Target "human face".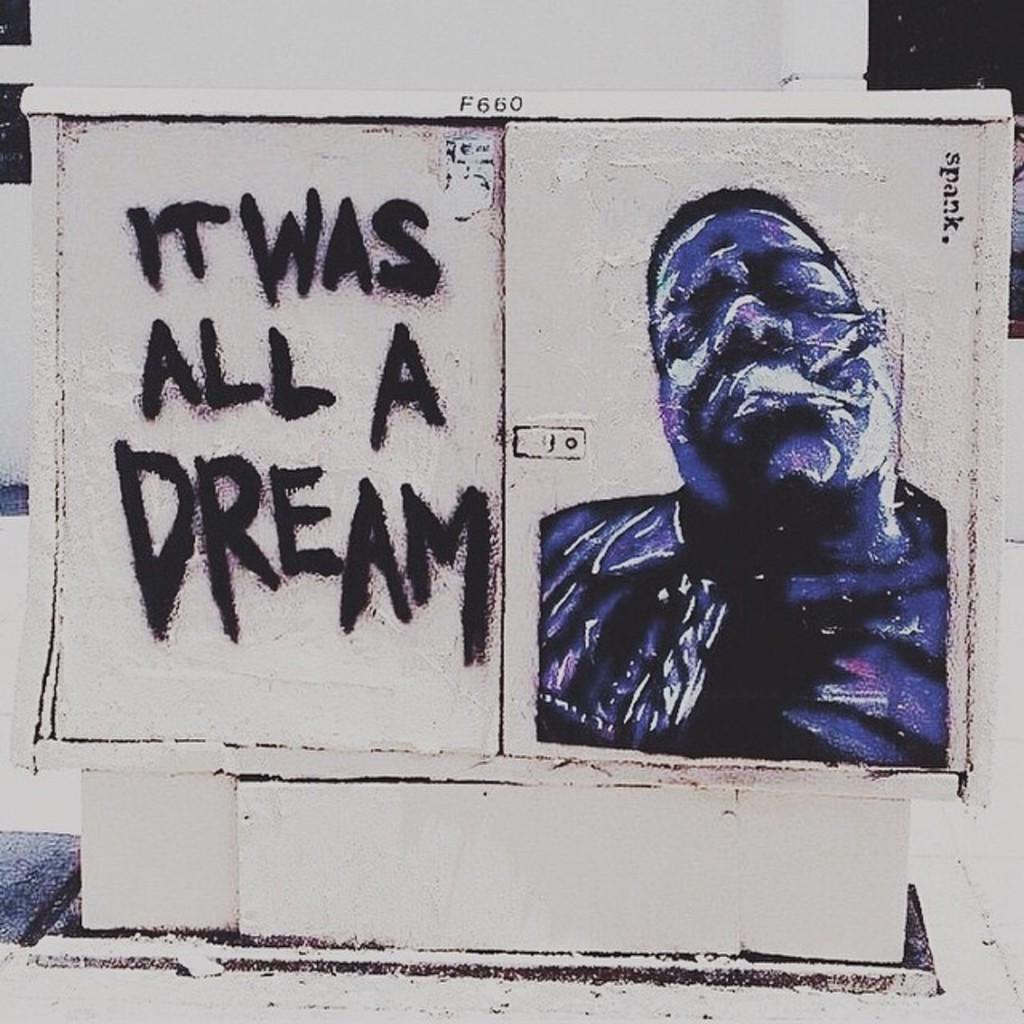
Target region: <region>645, 203, 888, 528</region>.
